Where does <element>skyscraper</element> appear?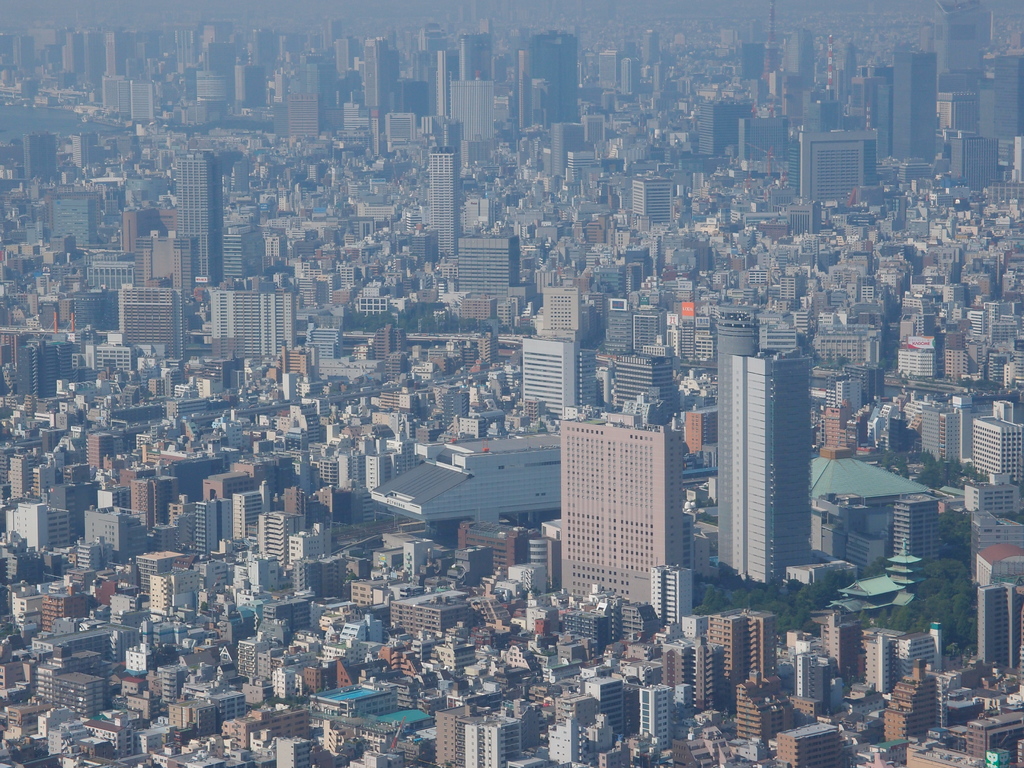
Appears at x1=784 y1=107 x2=876 y2=197.
